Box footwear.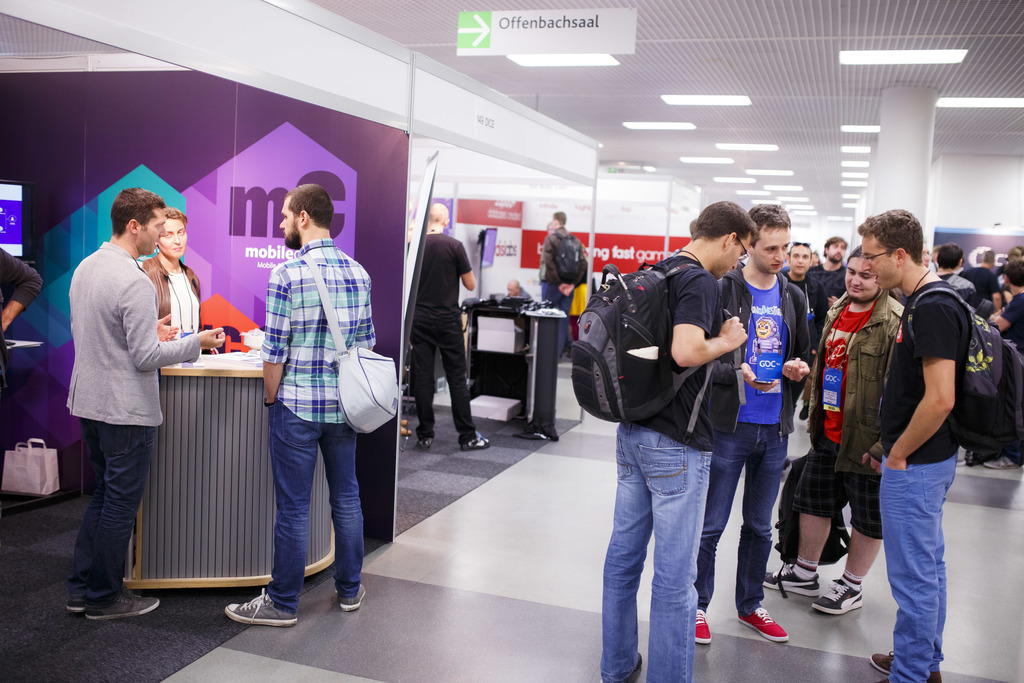
461:434:488:453.
